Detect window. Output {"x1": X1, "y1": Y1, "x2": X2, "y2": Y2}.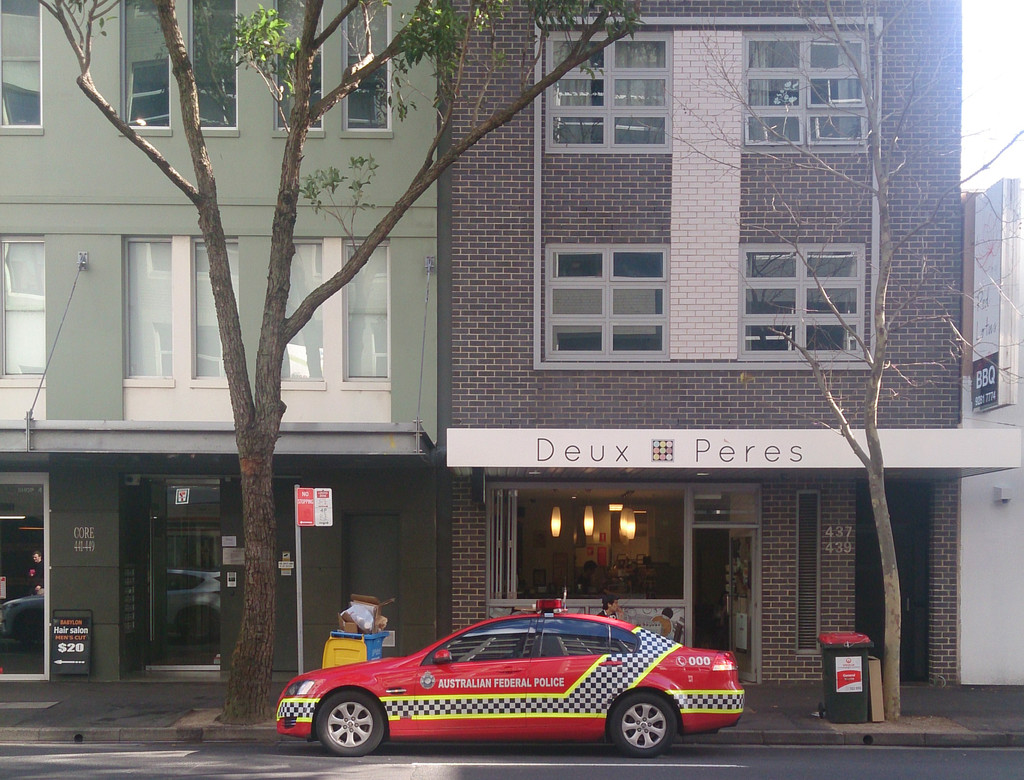
{"x1": 727, "y1": 229, "x2": 879, "y2": 374}.
